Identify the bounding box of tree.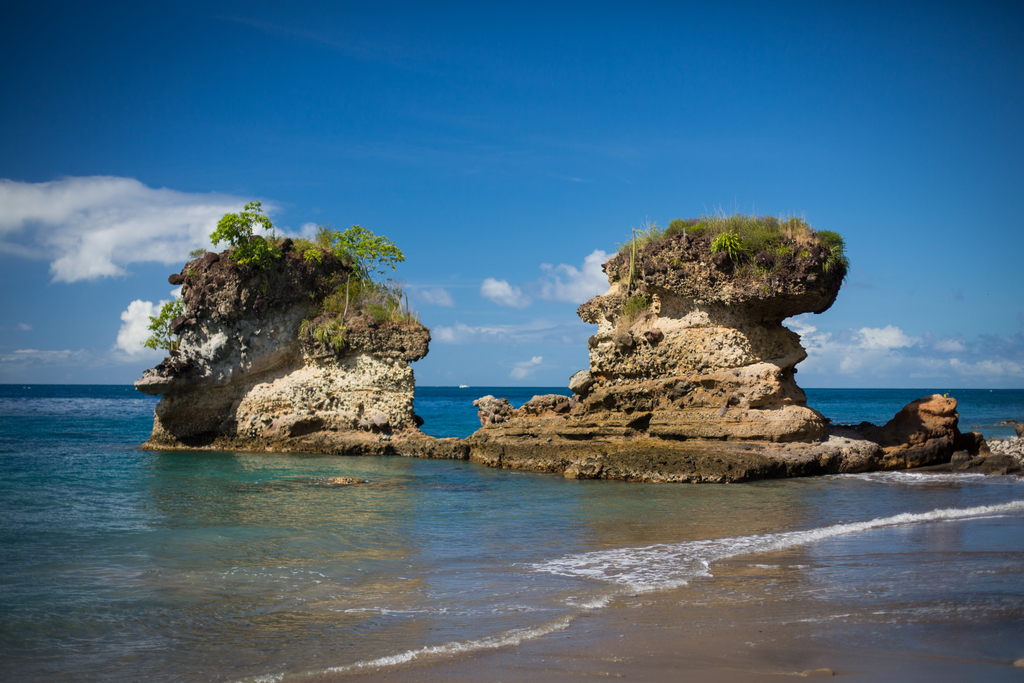
{"left": 141, "top": 304, "right": 184, "bottom": 356}.
